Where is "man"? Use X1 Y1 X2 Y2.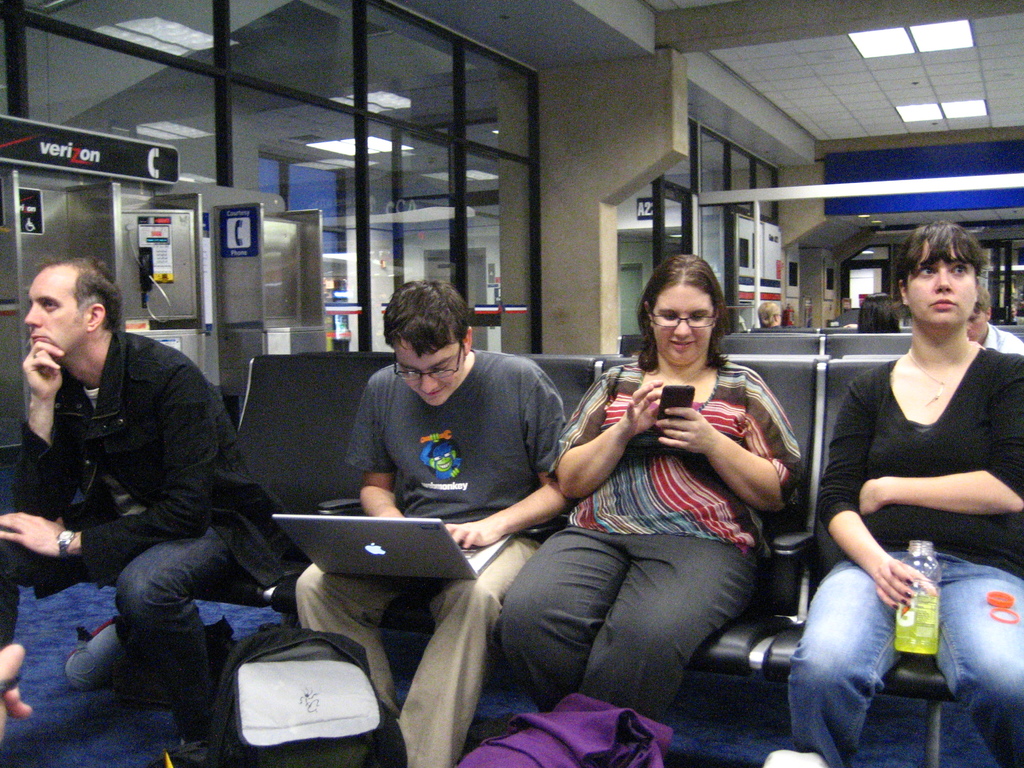
966 284 1023 356.
